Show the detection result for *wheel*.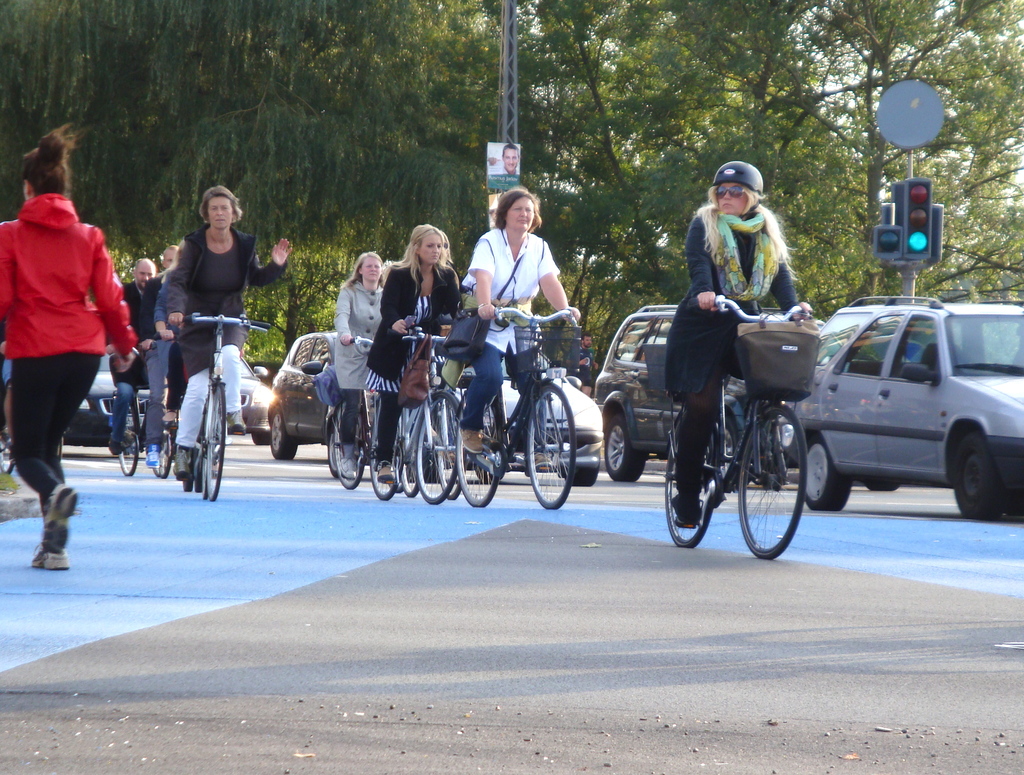
56:436:63:463.
